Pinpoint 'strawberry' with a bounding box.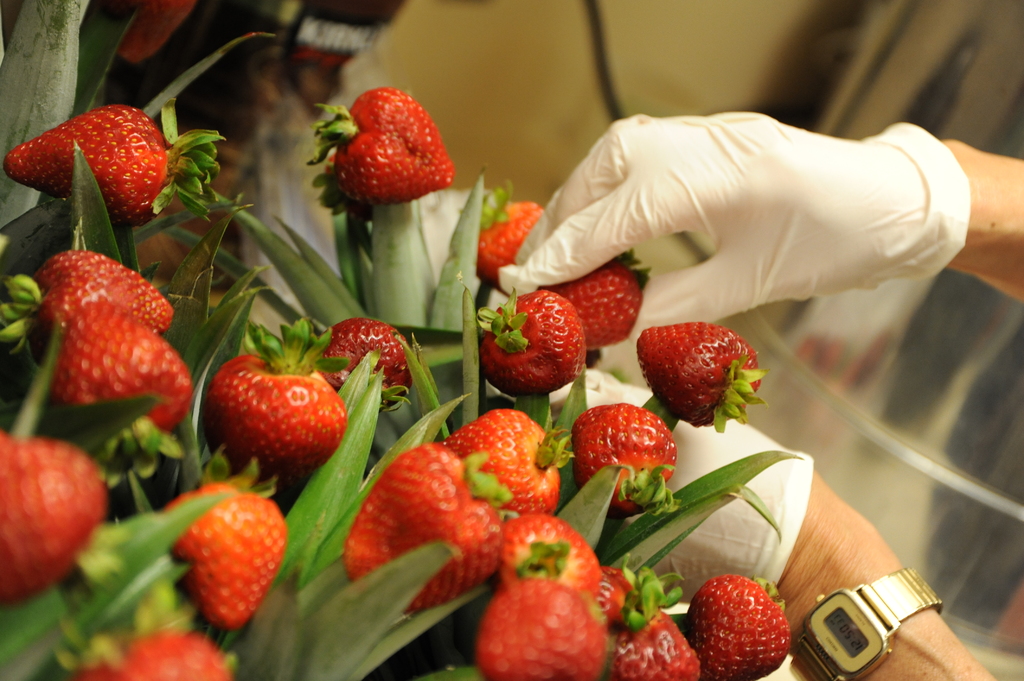
<bbox>688, 578, 824, 680</bbox>.
